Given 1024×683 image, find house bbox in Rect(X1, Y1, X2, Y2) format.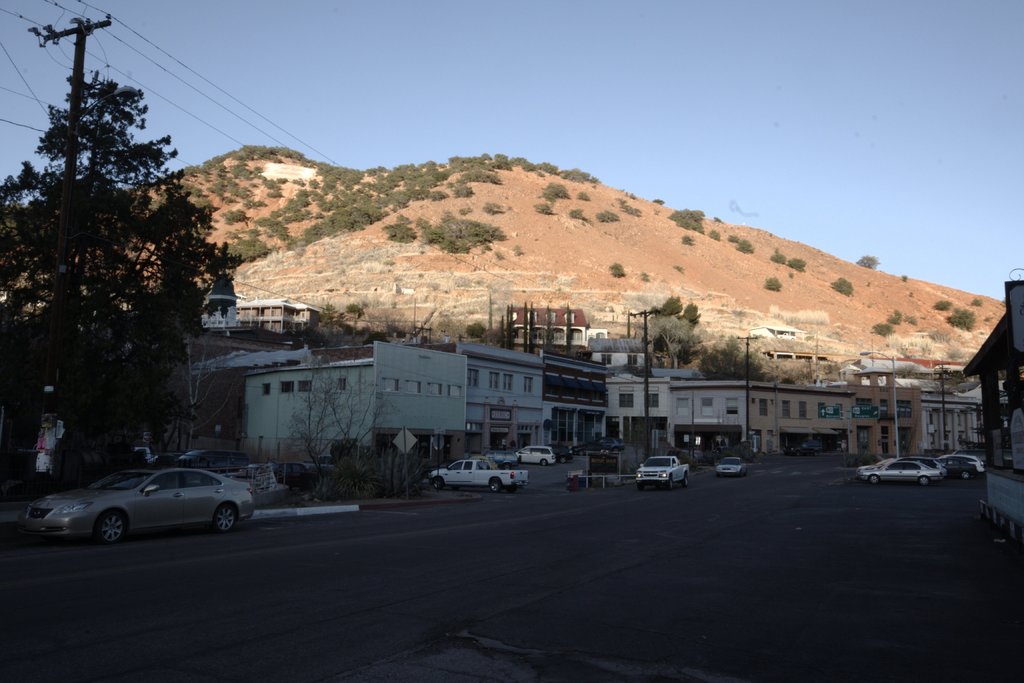
Rect(467, 330, 559, 472).
